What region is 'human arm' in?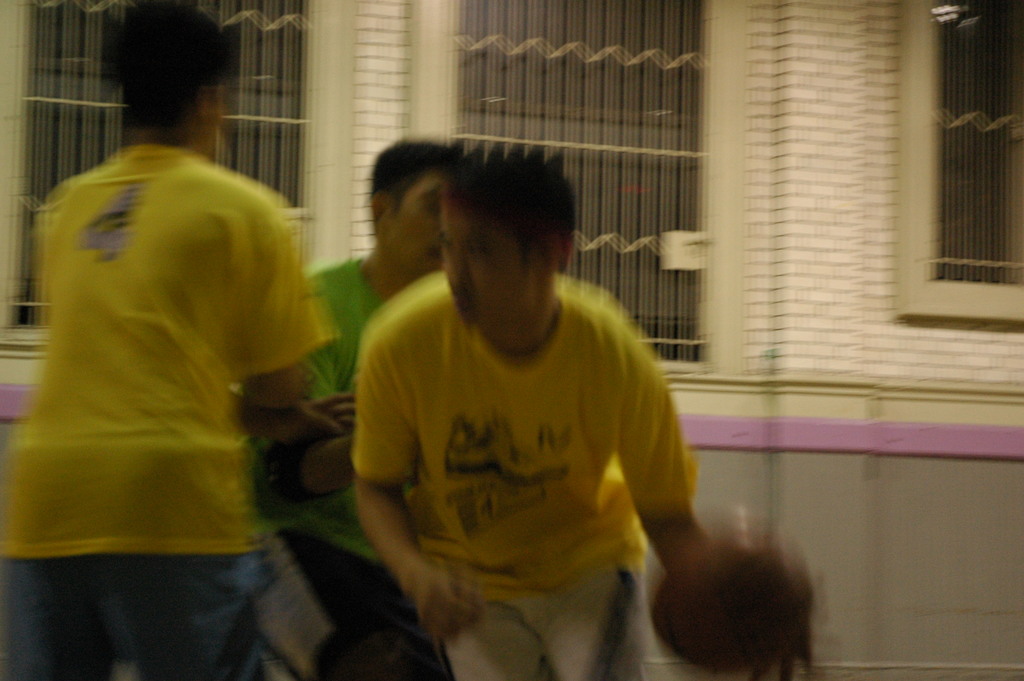
616/363/728/637.
